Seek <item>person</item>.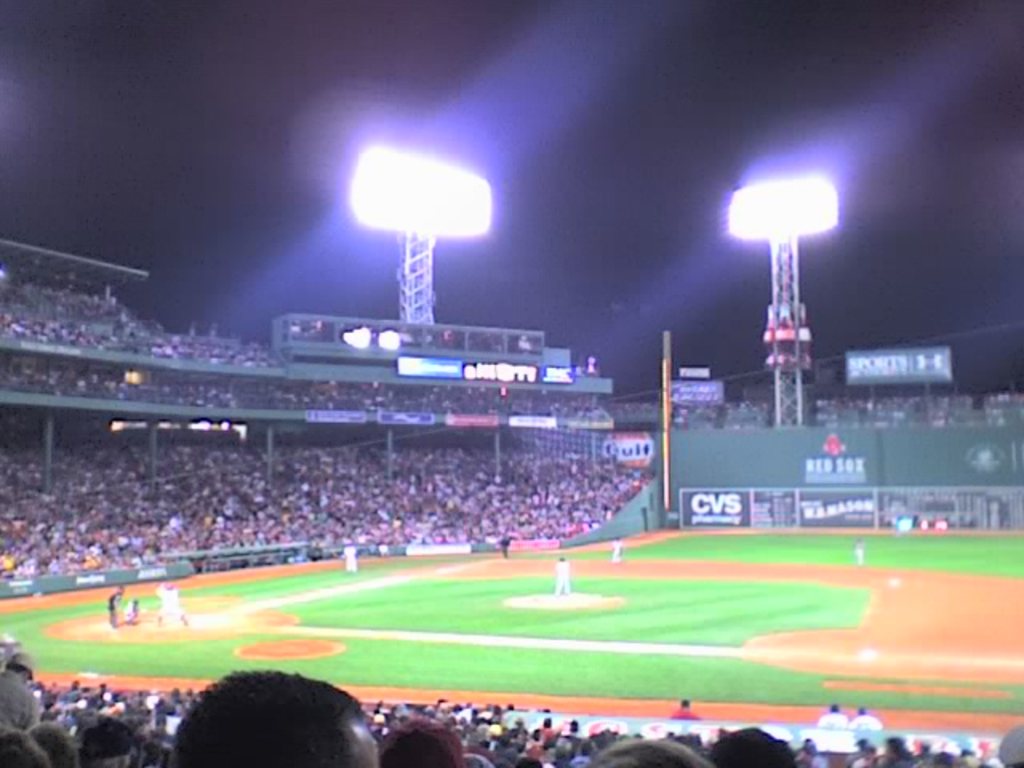
locate(461, 379, 613, 432).
